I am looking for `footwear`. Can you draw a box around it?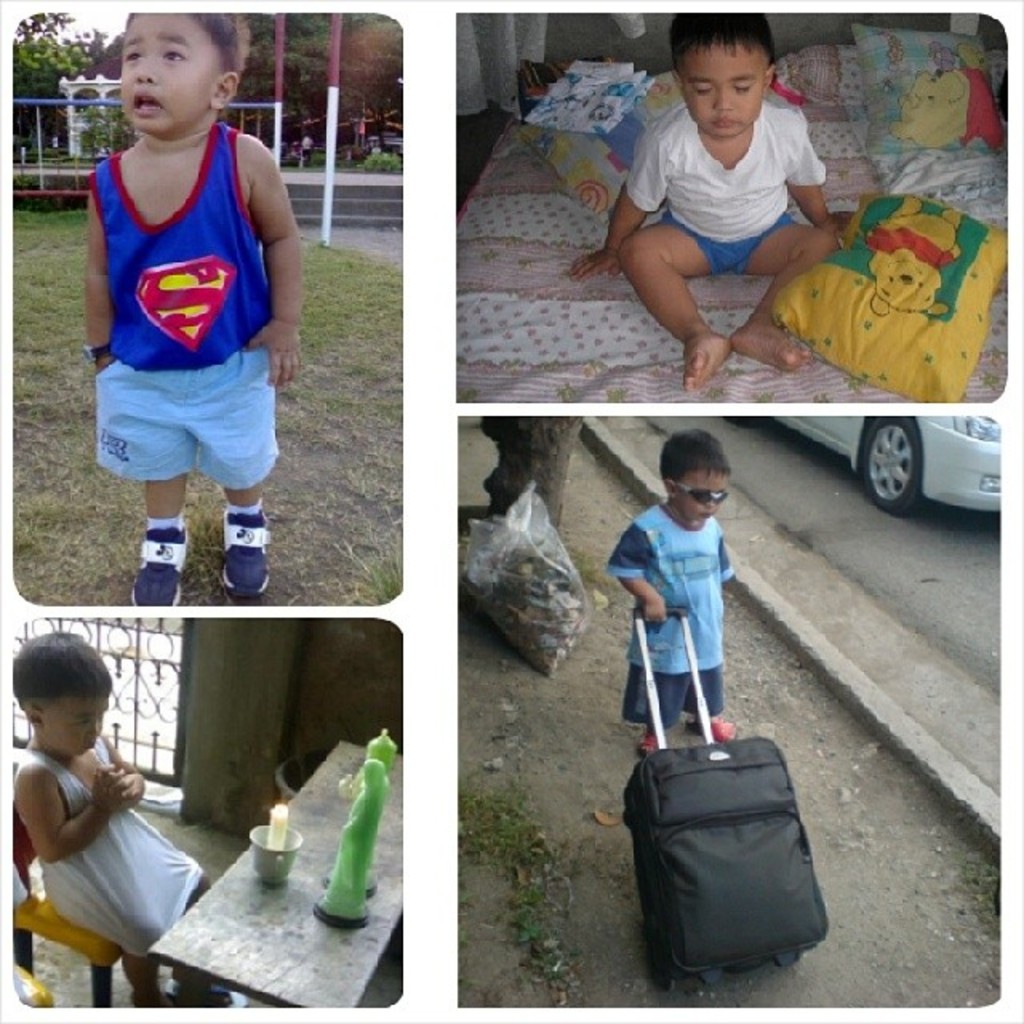
Sure, the bounding box is bbox=(637, 728, 659, 758).
